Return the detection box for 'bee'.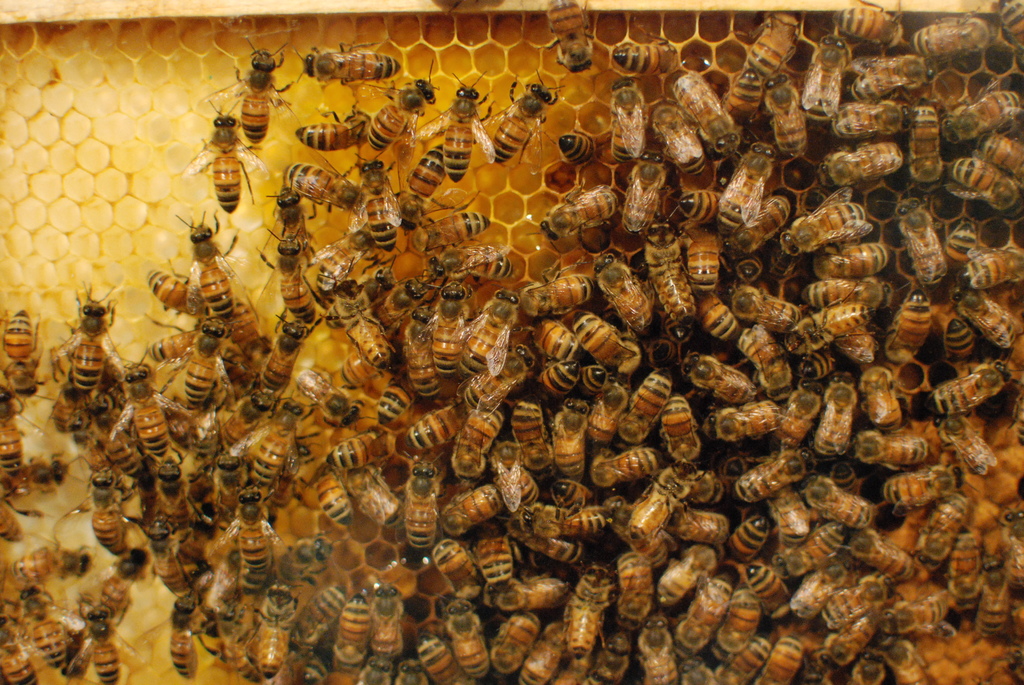
box=[830, 0, 906, 65].
